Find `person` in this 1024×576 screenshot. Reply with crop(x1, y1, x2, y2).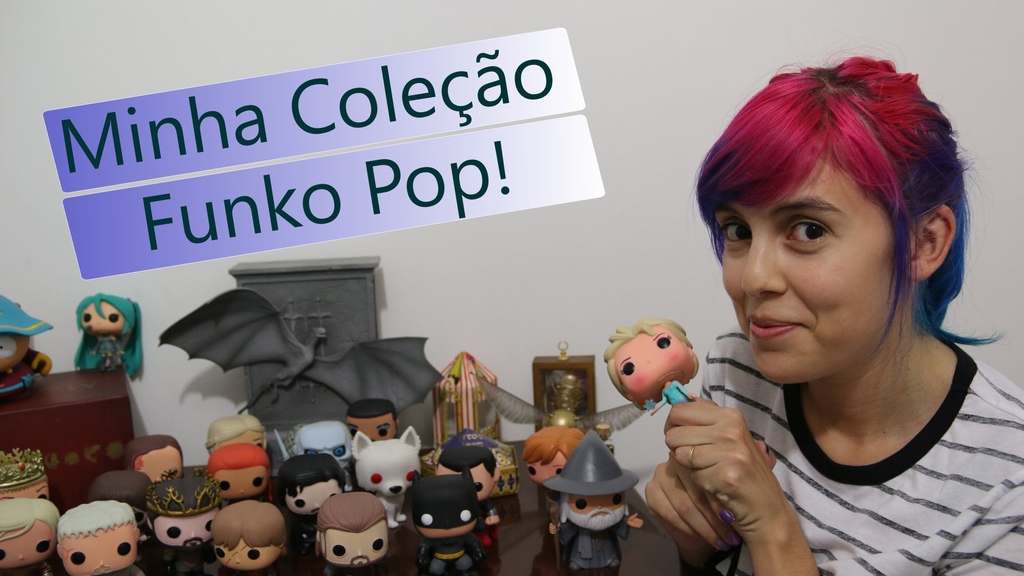
crop(316, 493, 390, 575).
